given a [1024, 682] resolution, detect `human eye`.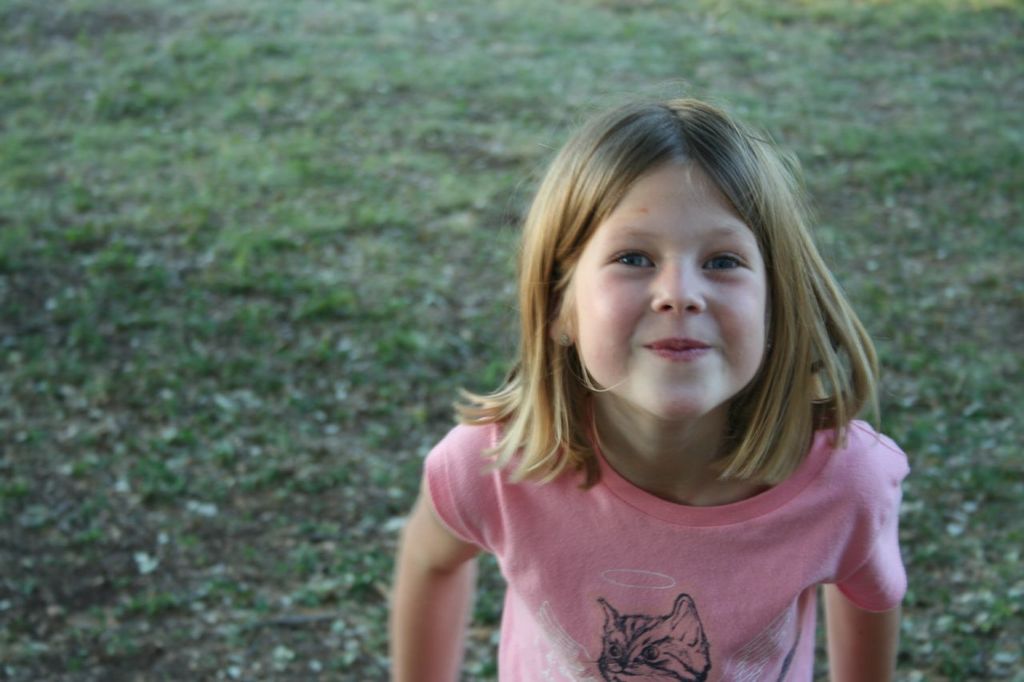
(x1=702, y1=244, x2=757, y2=277).
